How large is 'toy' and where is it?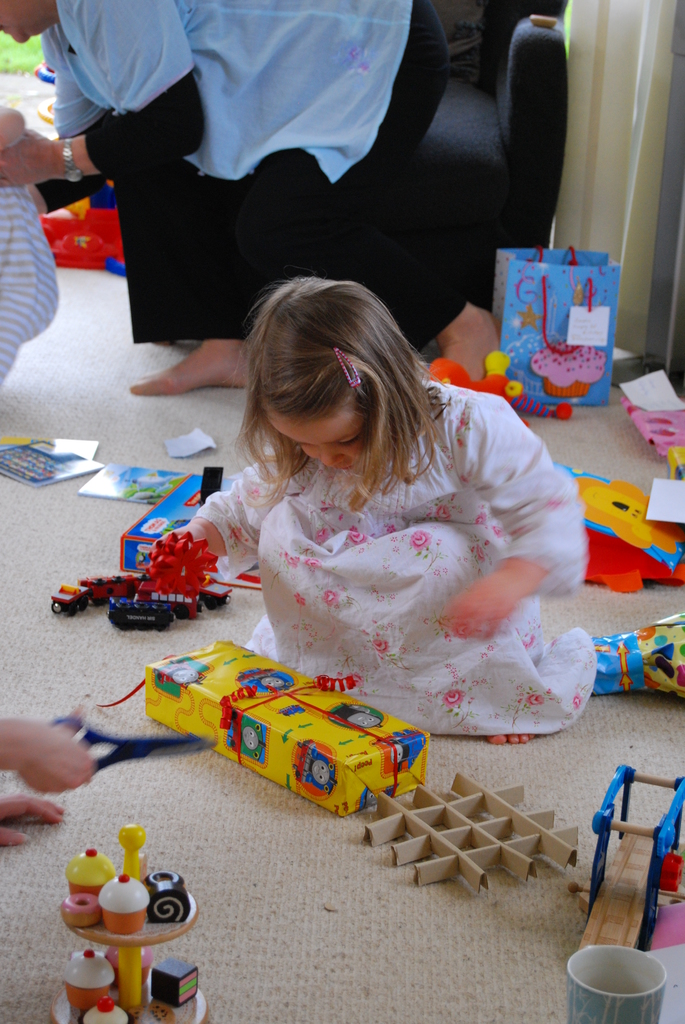
Bounding box: detection(152, 882, 189, 924).
